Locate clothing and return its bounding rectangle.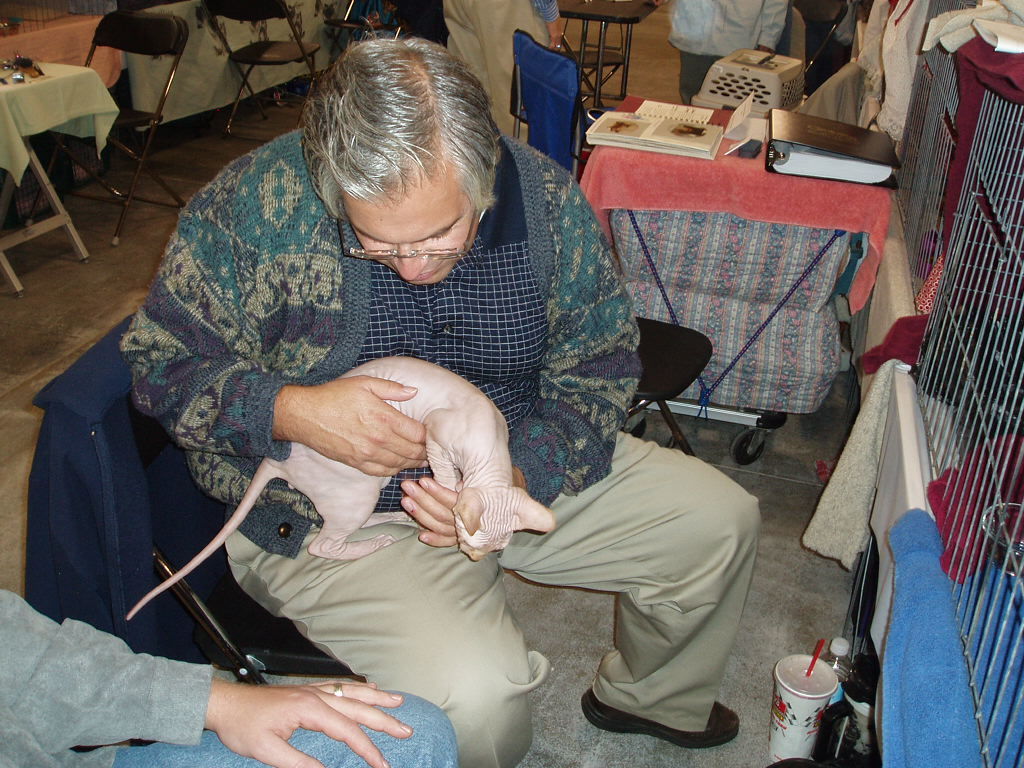
<region>114, 124, 761, 767</region>.
